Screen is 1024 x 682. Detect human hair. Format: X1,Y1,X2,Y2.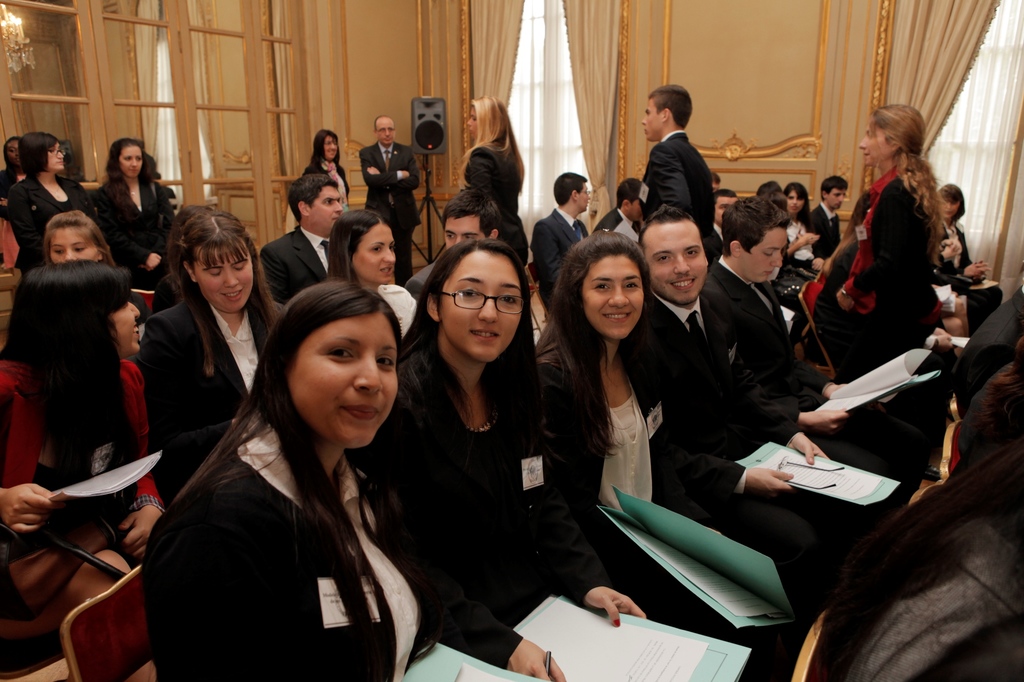
326,209,390,276.
